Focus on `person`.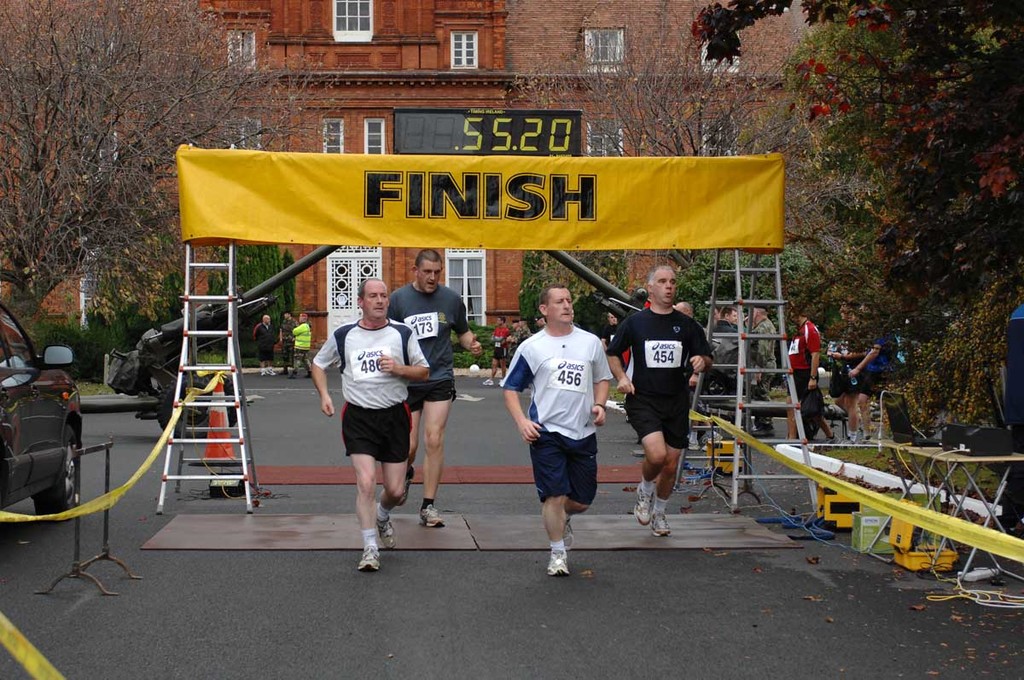
Focused at (707, 305, 752, 402).
